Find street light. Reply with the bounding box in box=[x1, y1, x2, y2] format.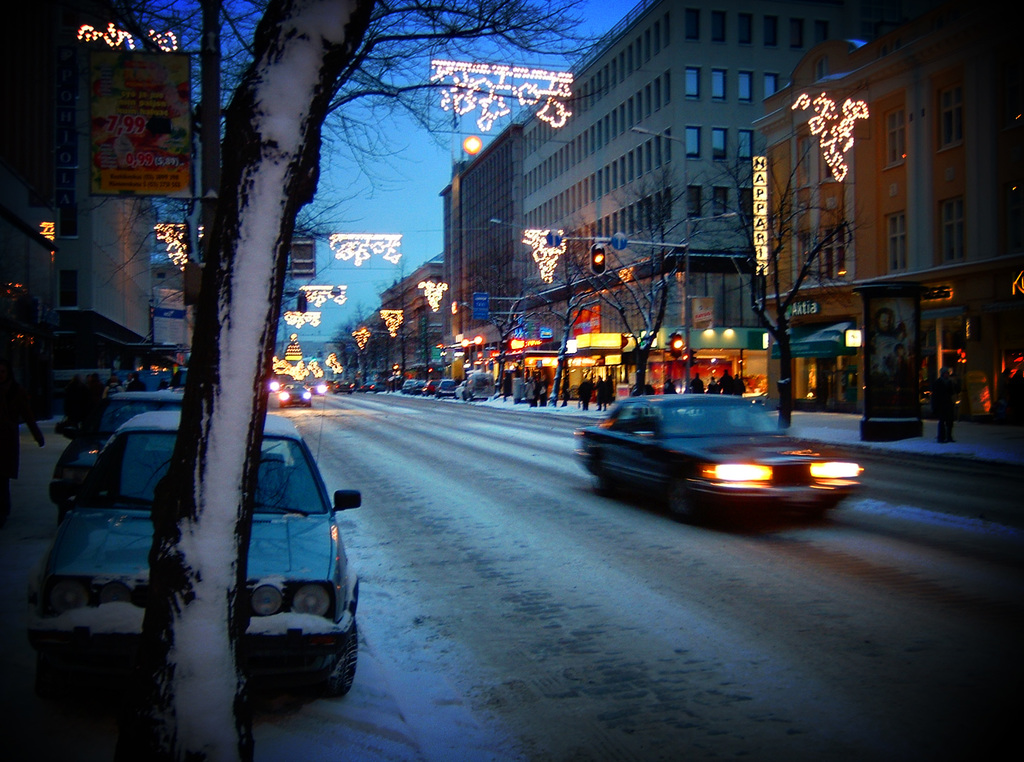
box=[282, 284, 345, 303].
